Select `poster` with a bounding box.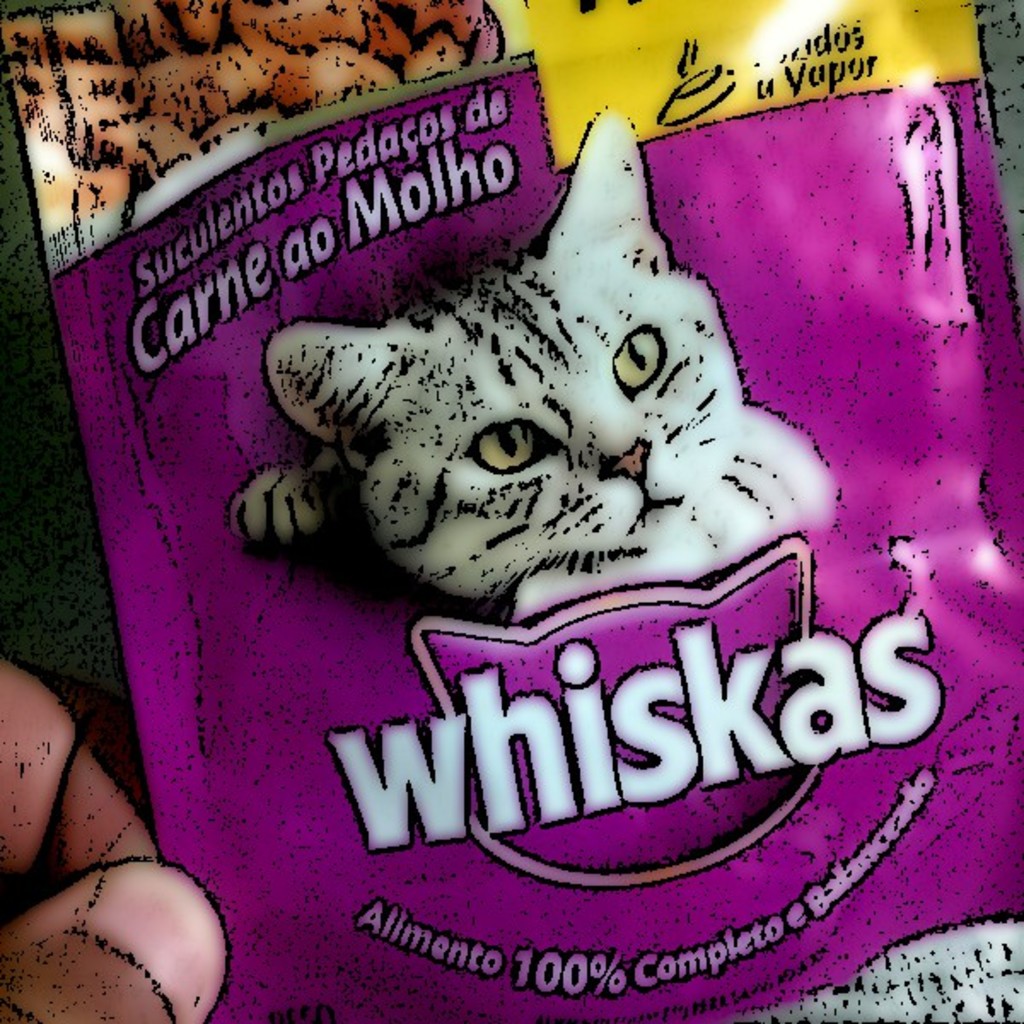
0/0/1022/1022.
